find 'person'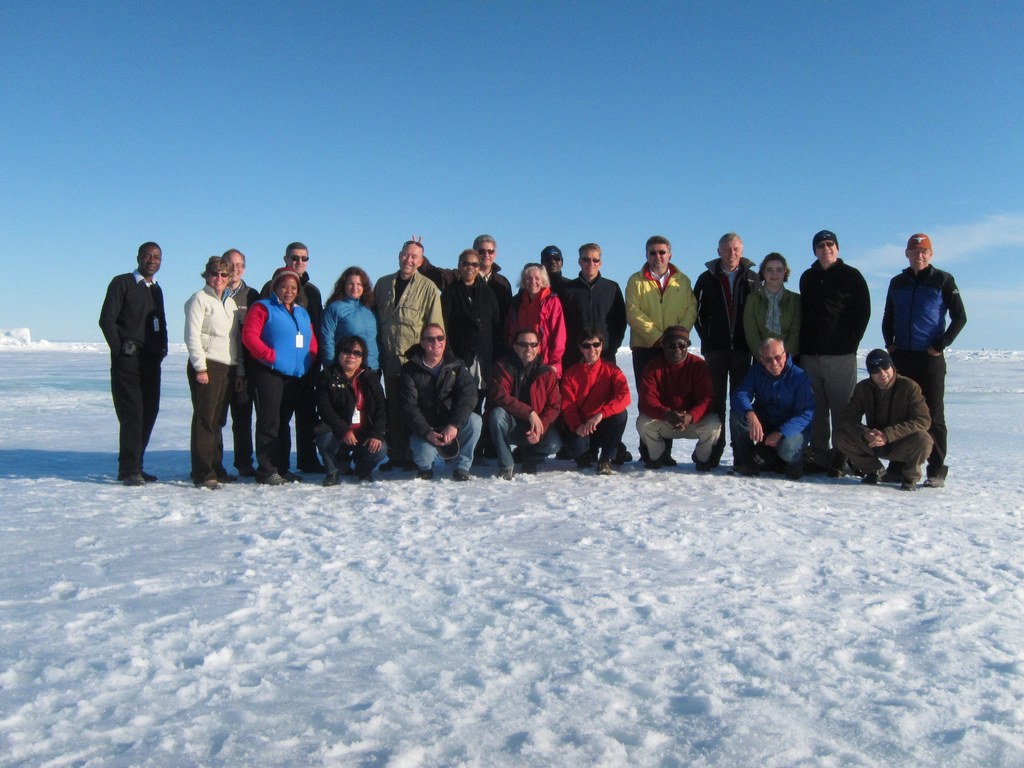
crop(550, 333, 637, 466)
